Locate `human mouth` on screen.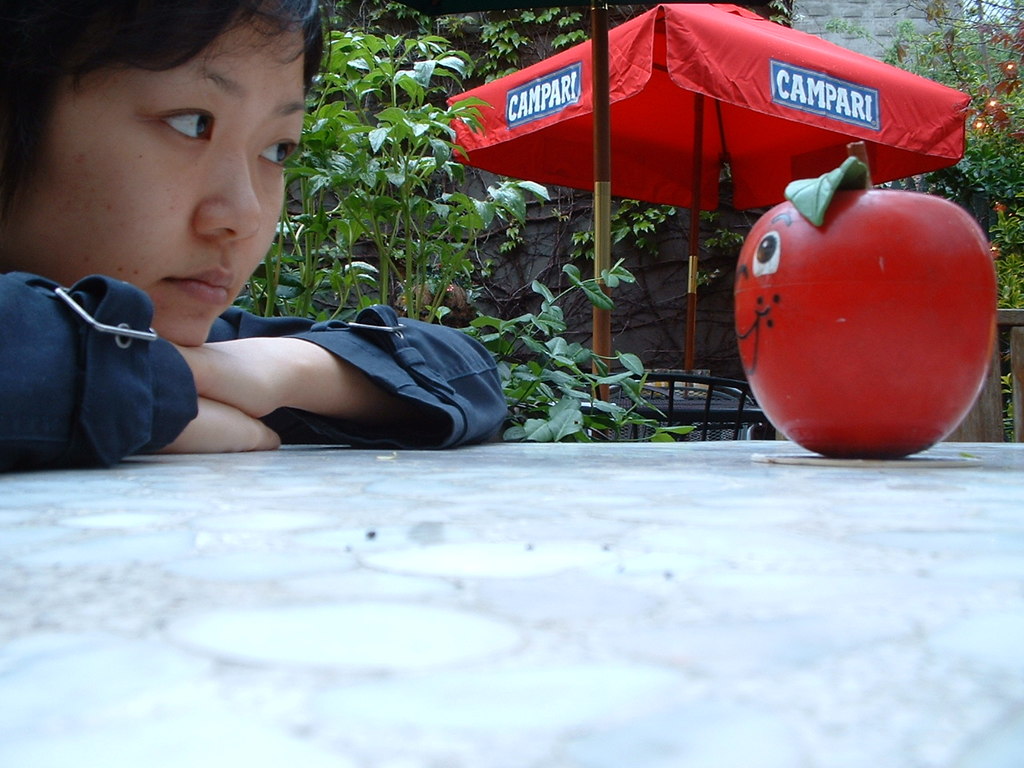
On screen at Rect(158, 261, 236, 310).
